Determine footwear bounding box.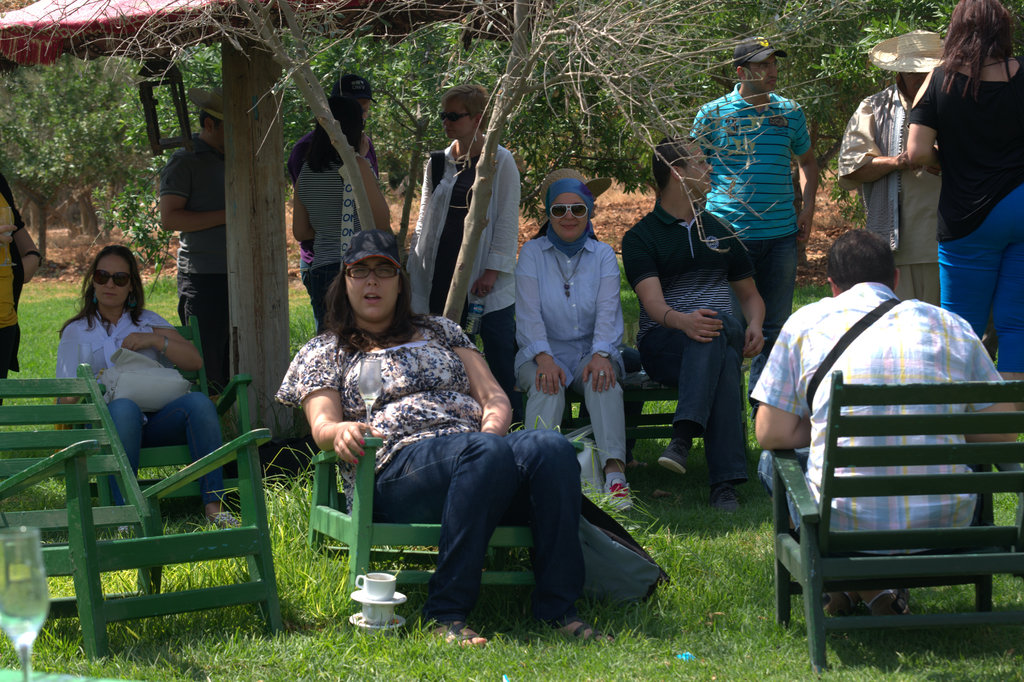
Determined: detection(558, 627, 602, 643).
